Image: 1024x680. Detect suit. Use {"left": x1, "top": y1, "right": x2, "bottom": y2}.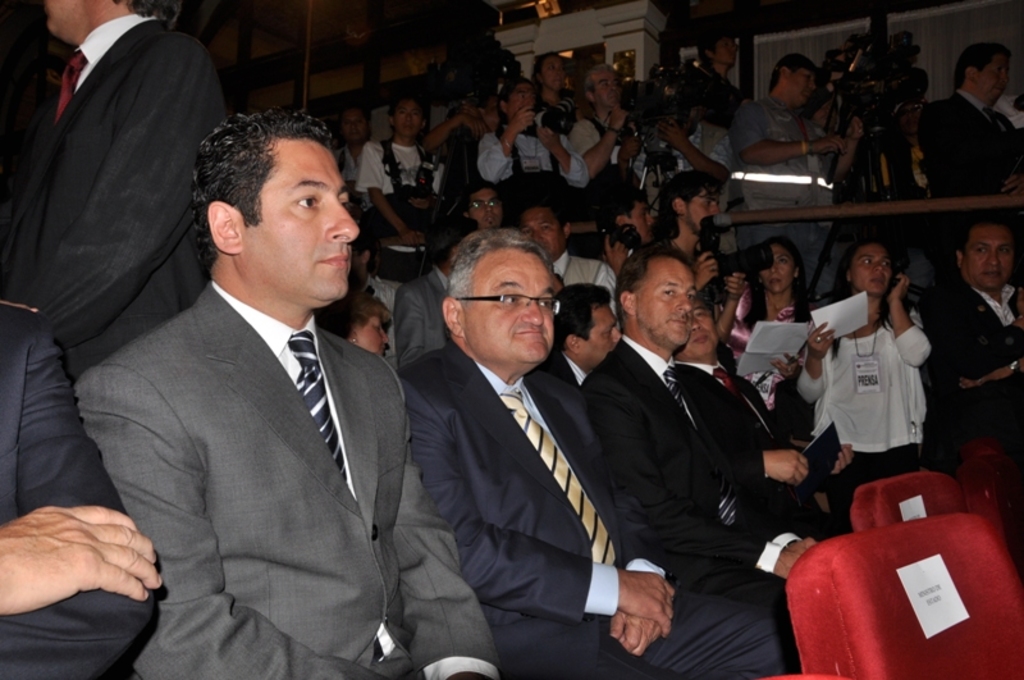
{"left": 390, "top": 265, "right": 451, "bottom": 359}.
